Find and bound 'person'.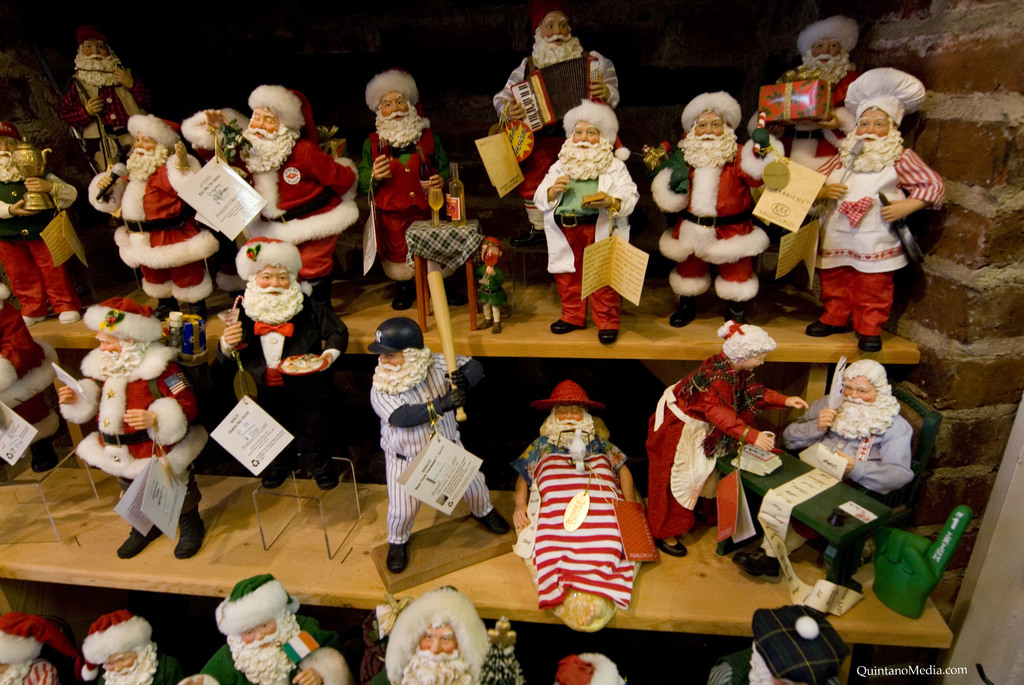
Bound: 0,610,72,684.
